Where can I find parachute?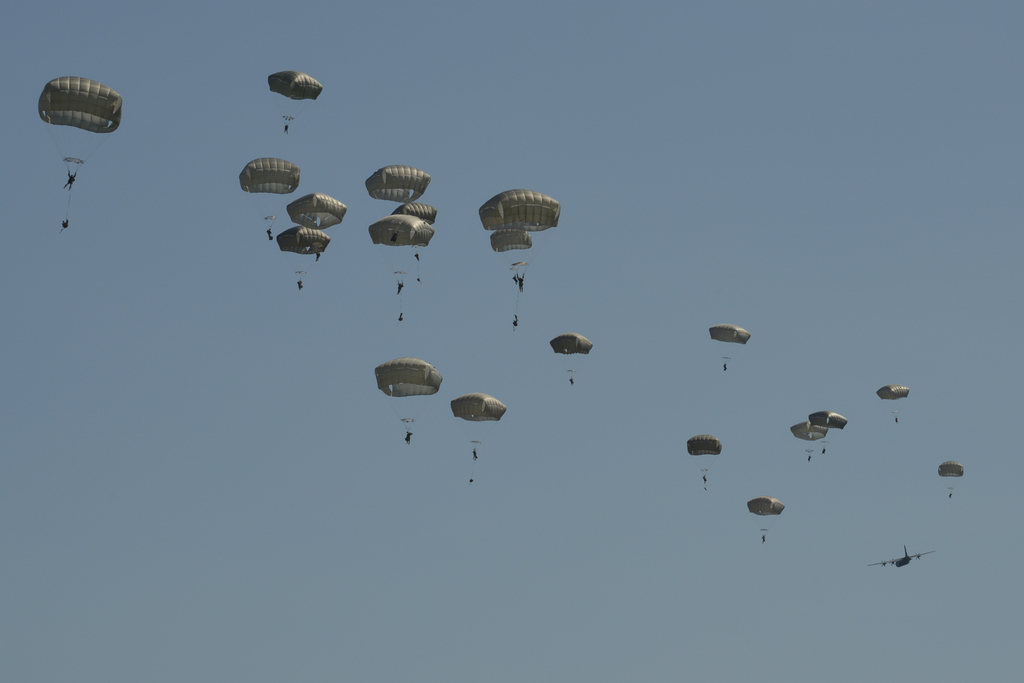
You can find it at Rect(371, 358, 444, 438).
